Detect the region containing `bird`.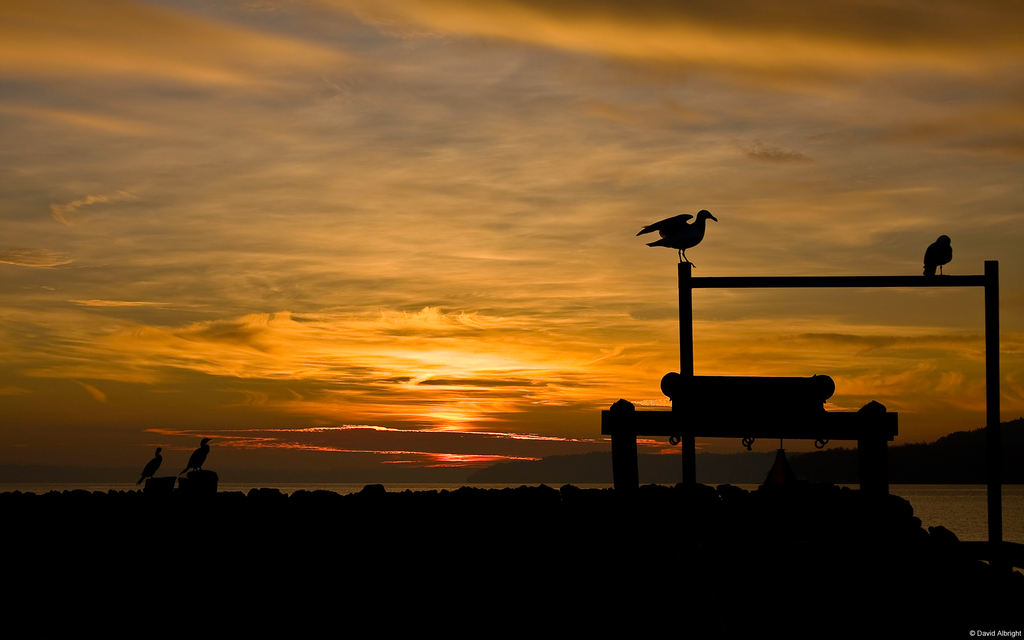
(138,444,161,484).
